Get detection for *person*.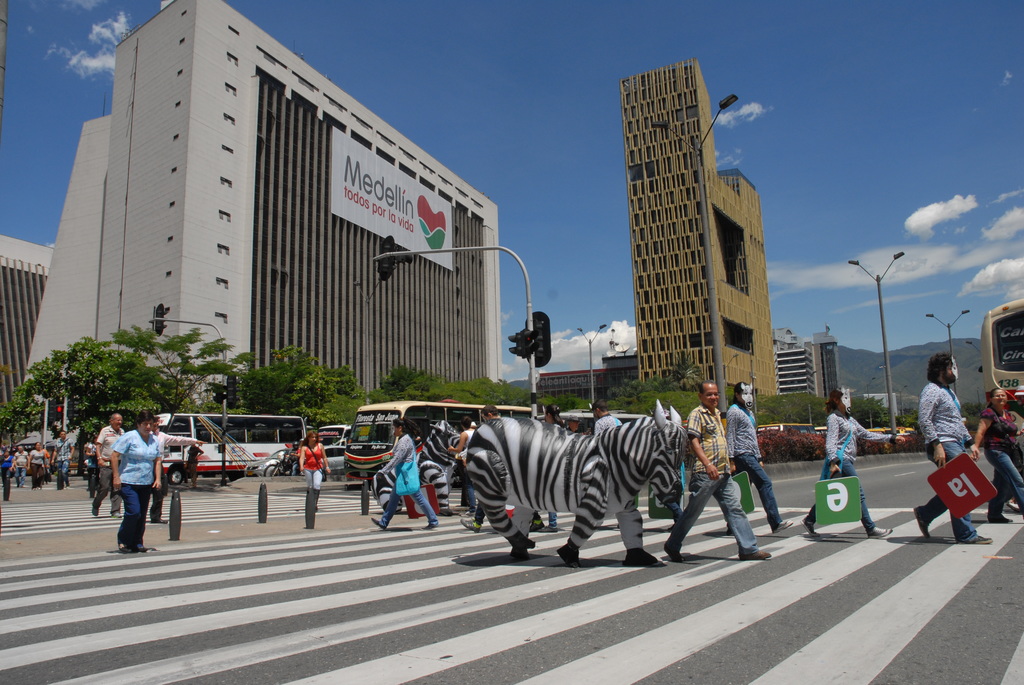
Detection: x1=47, y1=429, x2=79, y2=491.
